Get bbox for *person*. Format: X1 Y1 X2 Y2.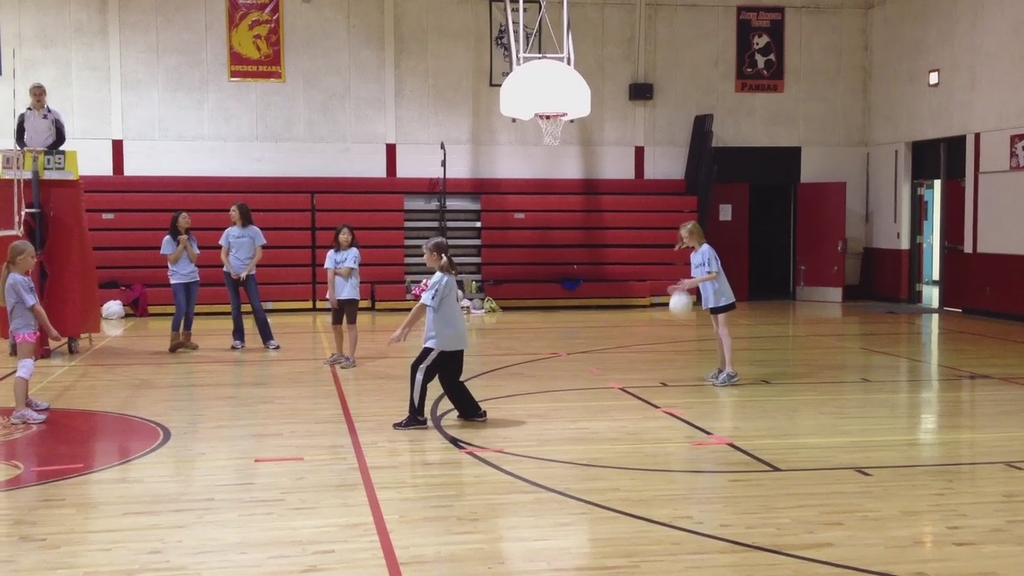
666 222 737 386.
